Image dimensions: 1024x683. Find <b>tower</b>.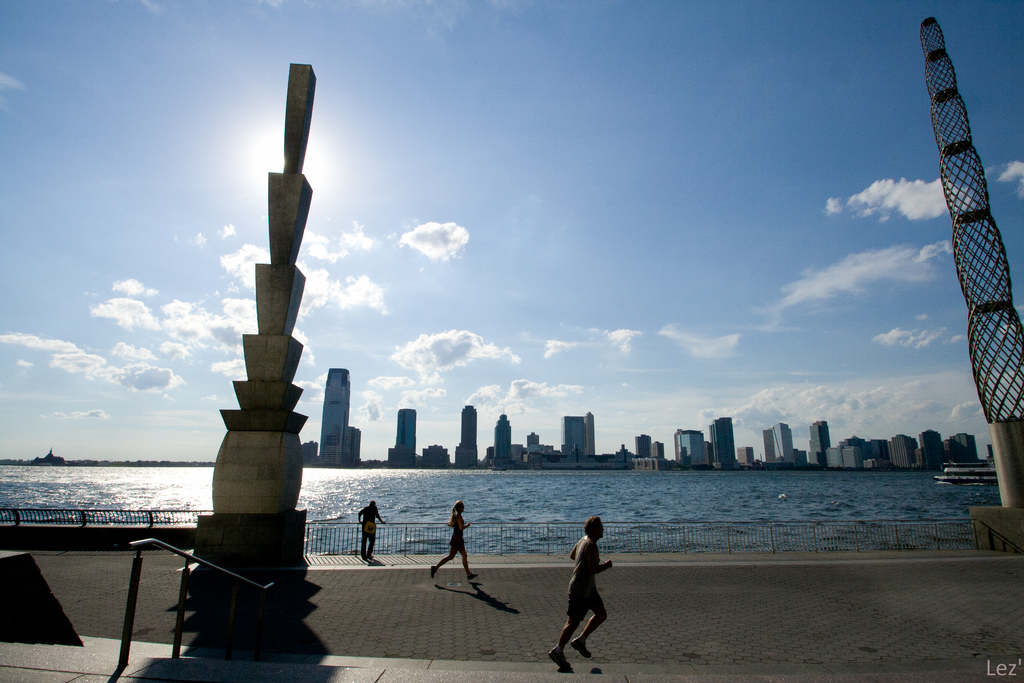
<box>867,439,889,472</box>.
